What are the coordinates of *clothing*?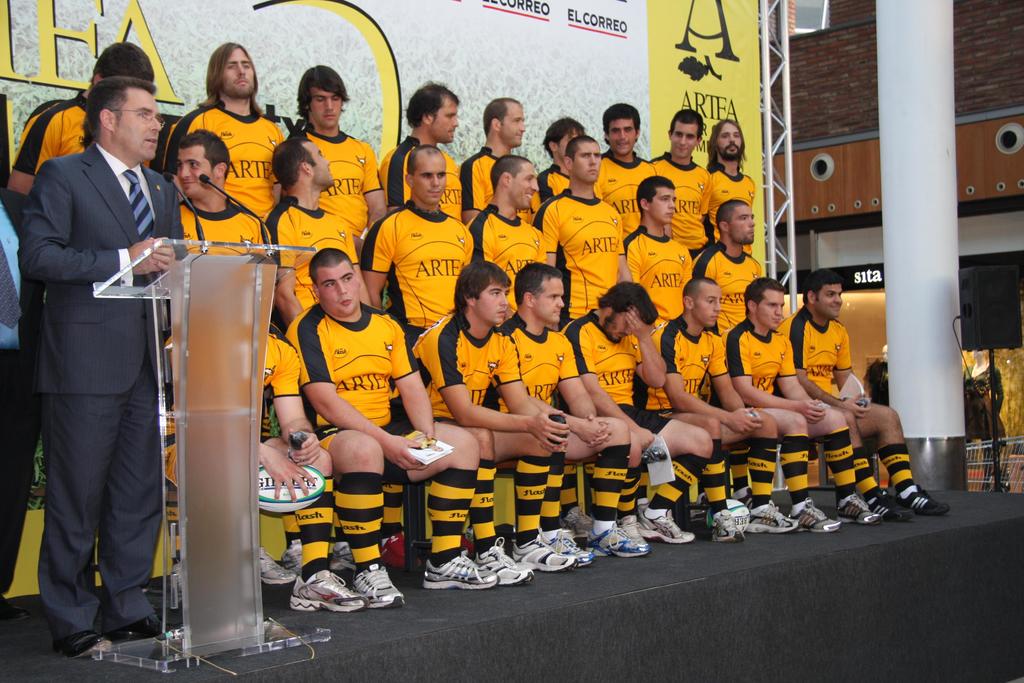
[left=692, top=237, right=766, bottom=495].
